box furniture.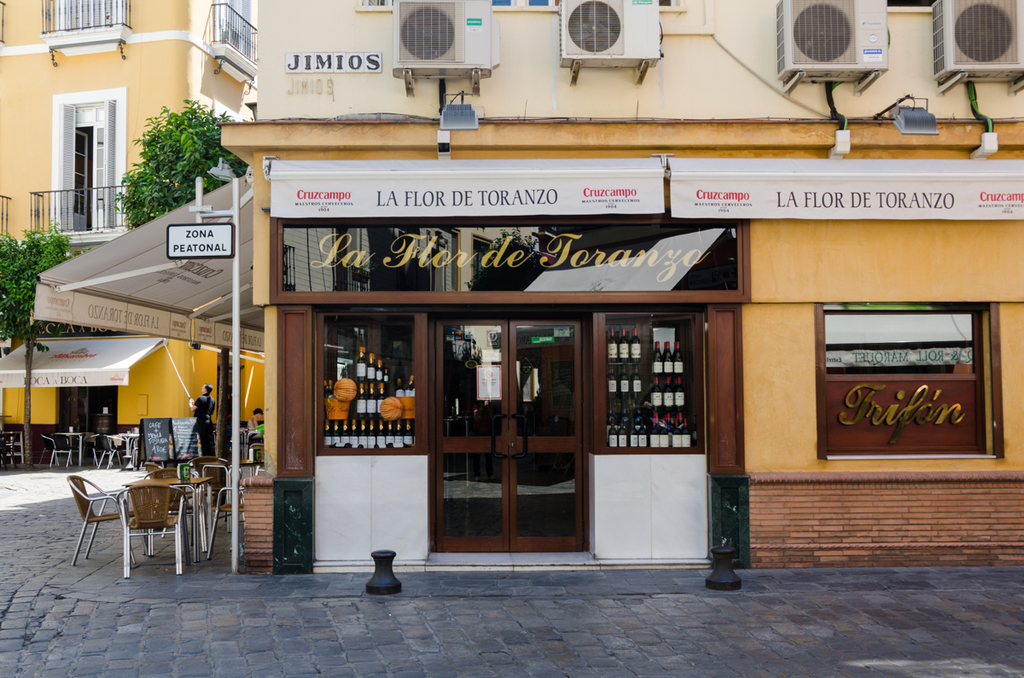
Rect(127, 472, 209, 559).
